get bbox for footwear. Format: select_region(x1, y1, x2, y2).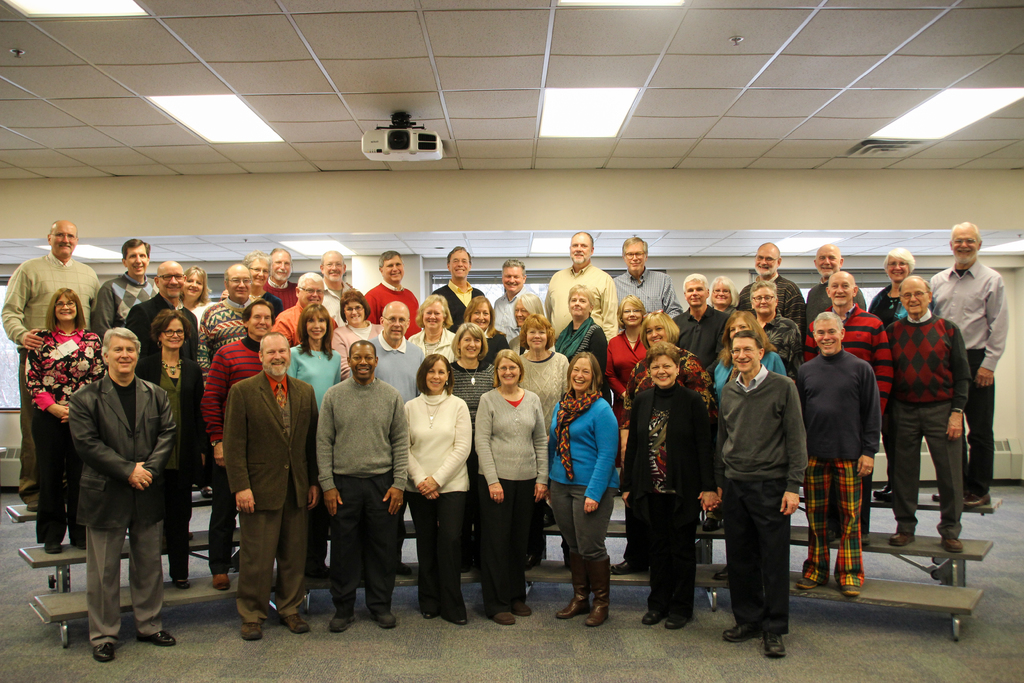
select_region(459, 557, 472, 573).
